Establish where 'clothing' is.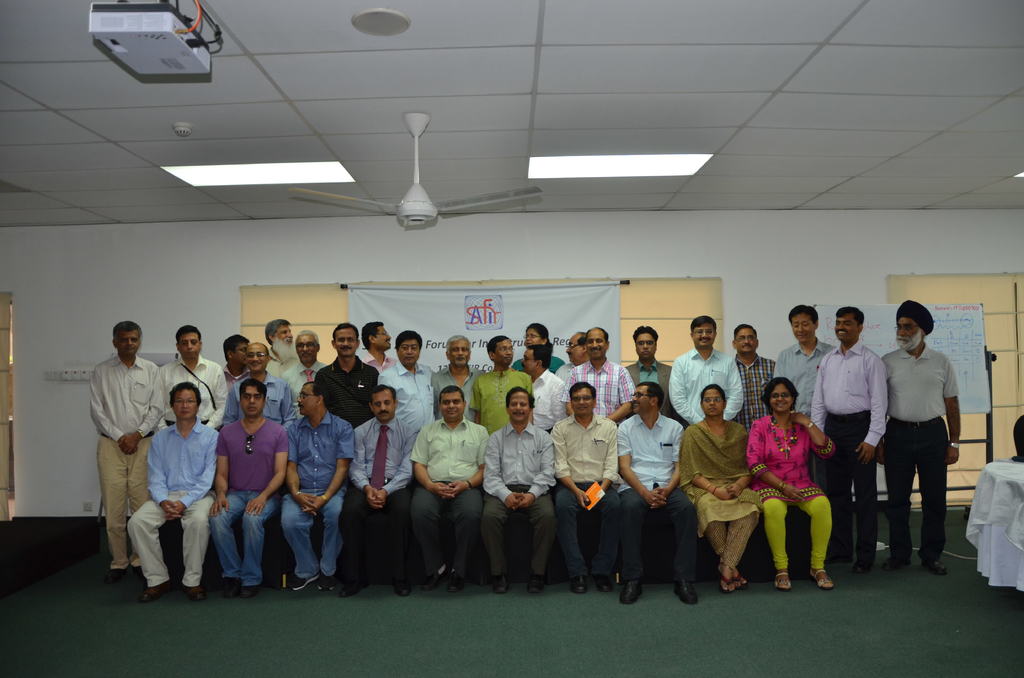
Established at (x1=475, y1=367, x2=535, y2=439).
